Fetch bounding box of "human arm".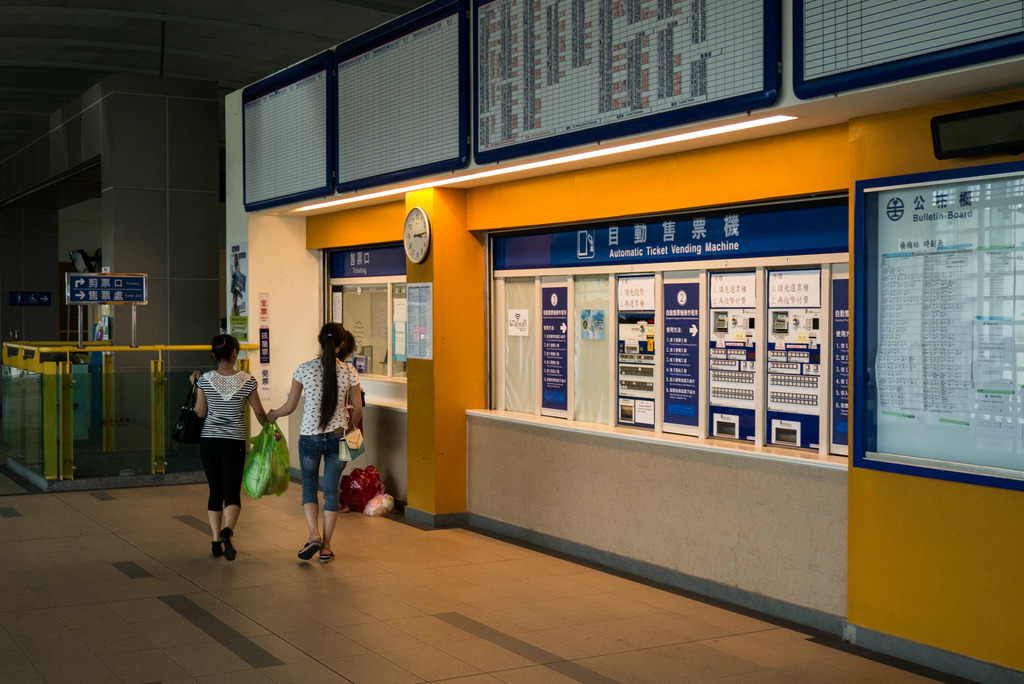
Bbox: rect(243, 373, 270, 436).
